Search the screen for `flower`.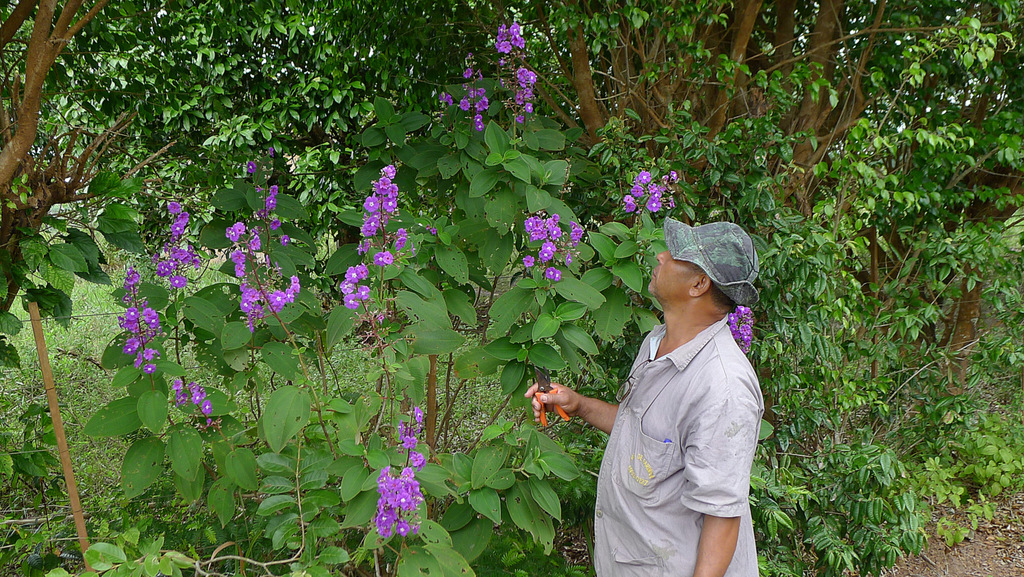
Found at l=336, t=270, r=378, b=307.
